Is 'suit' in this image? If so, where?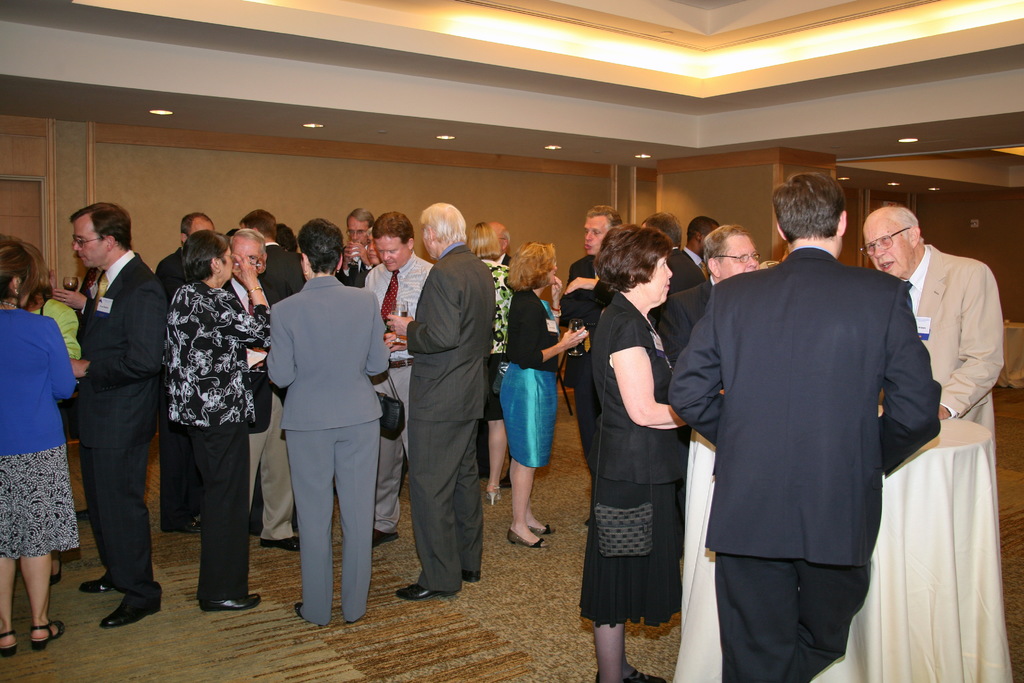
Yes, at l=228, t=280, r=297, b=544.
